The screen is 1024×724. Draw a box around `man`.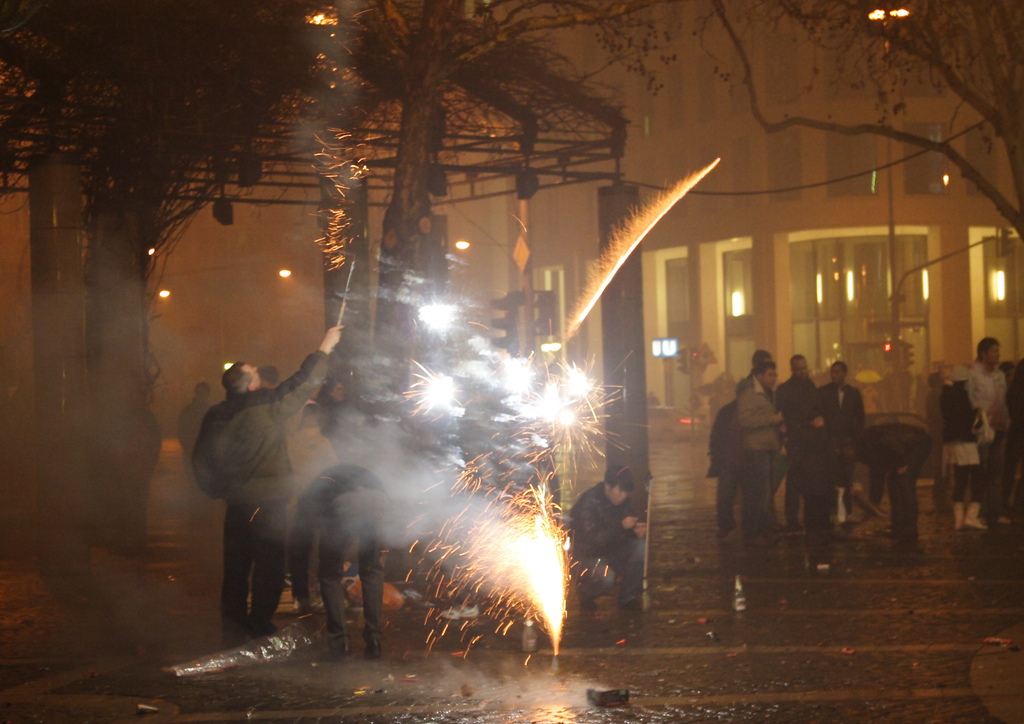
left=191, top=339, right=319, bottom=659.
